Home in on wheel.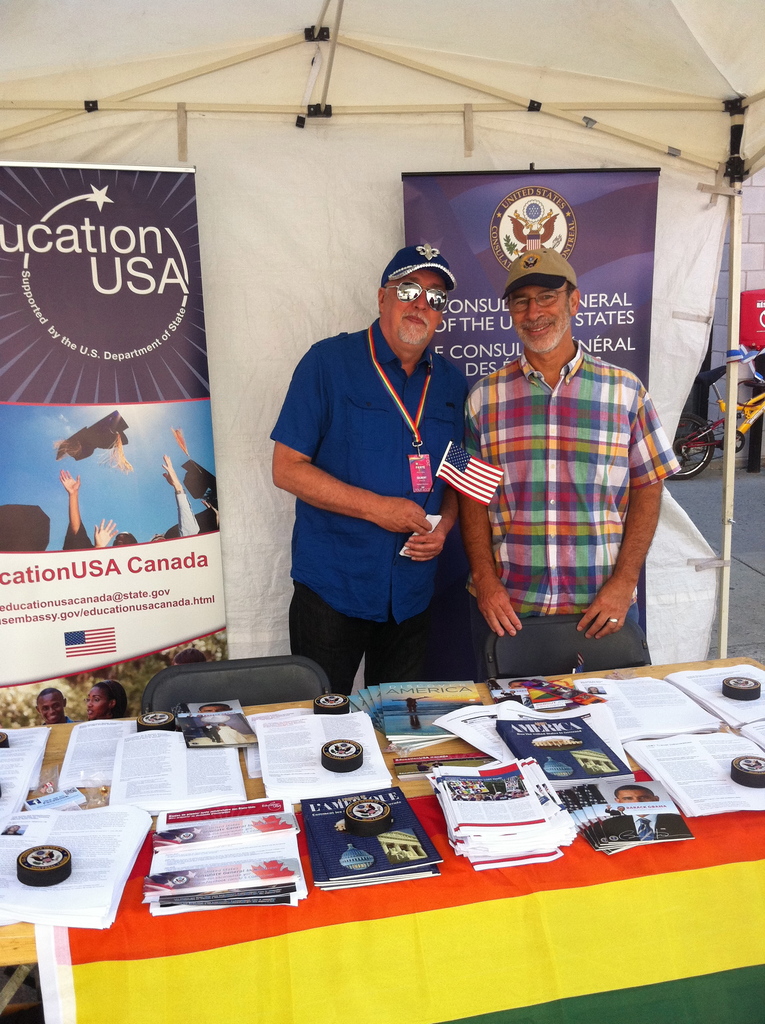
Homed in at [x1=132, y1=714, x2=179, y2=730].
